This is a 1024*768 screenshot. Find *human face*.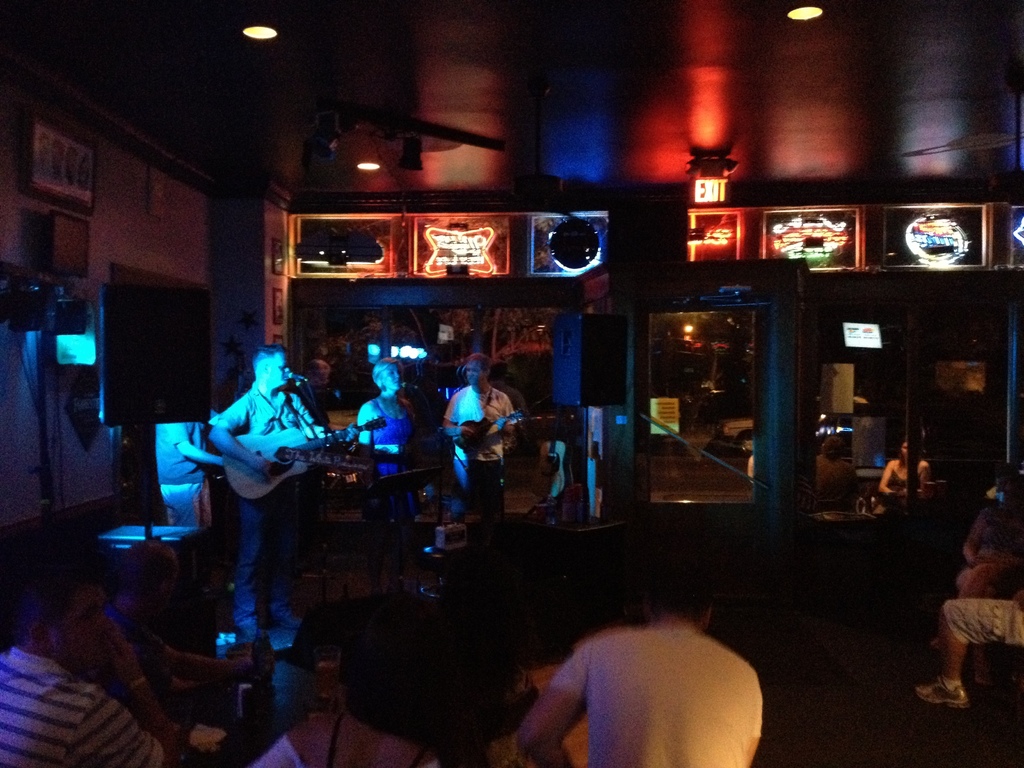
Bounding box: bbox(268, 351, 291, 387).
